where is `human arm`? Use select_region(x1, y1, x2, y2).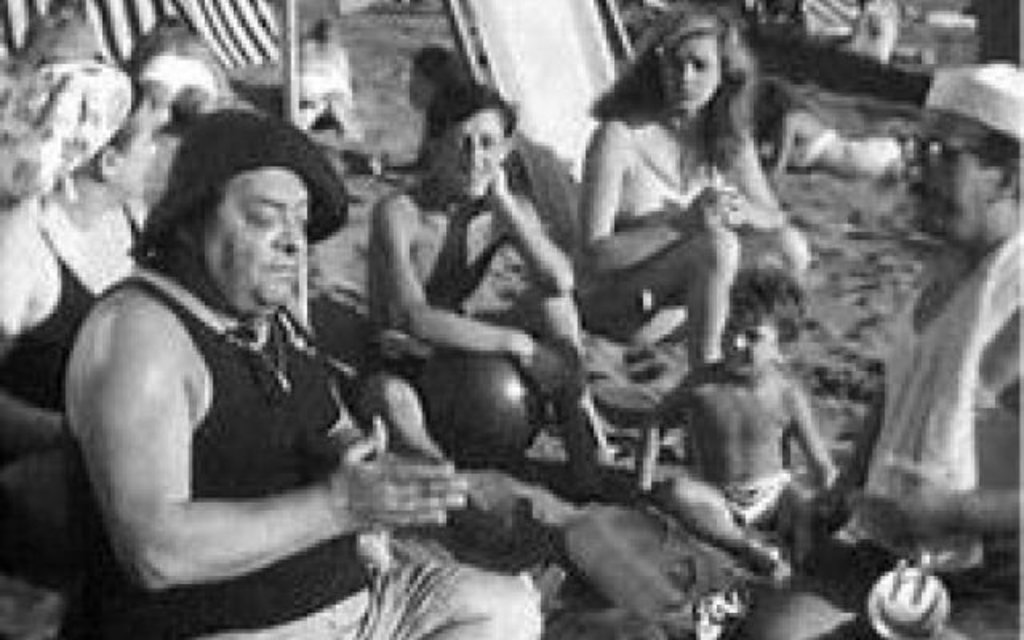
select_region(365, 194, 574, 397).
